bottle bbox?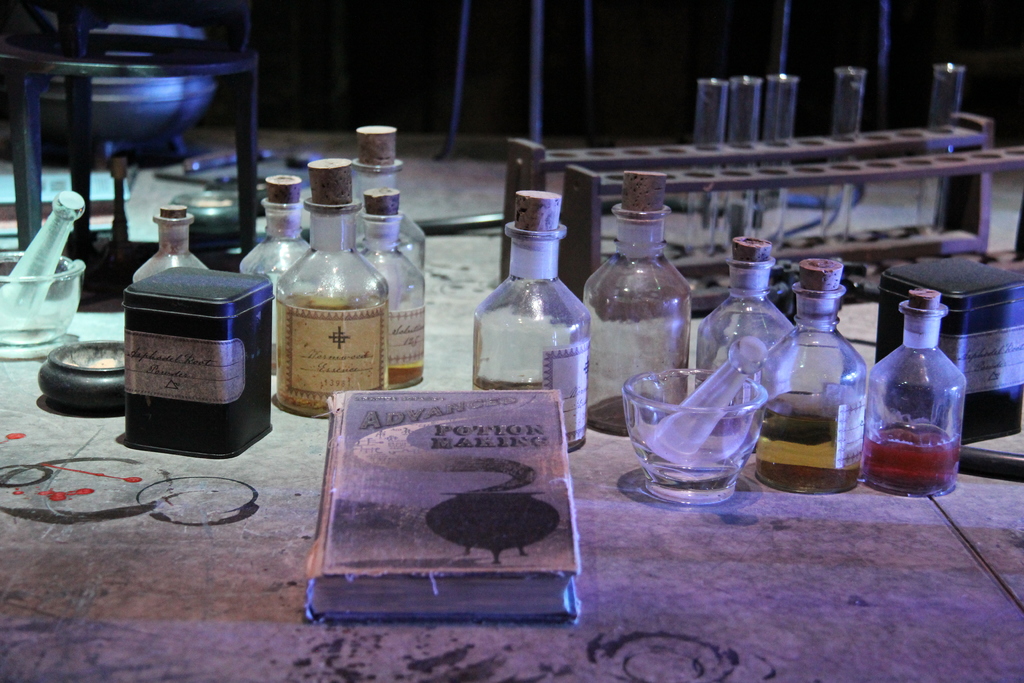
<region>696, 239, 793, 406</region>
